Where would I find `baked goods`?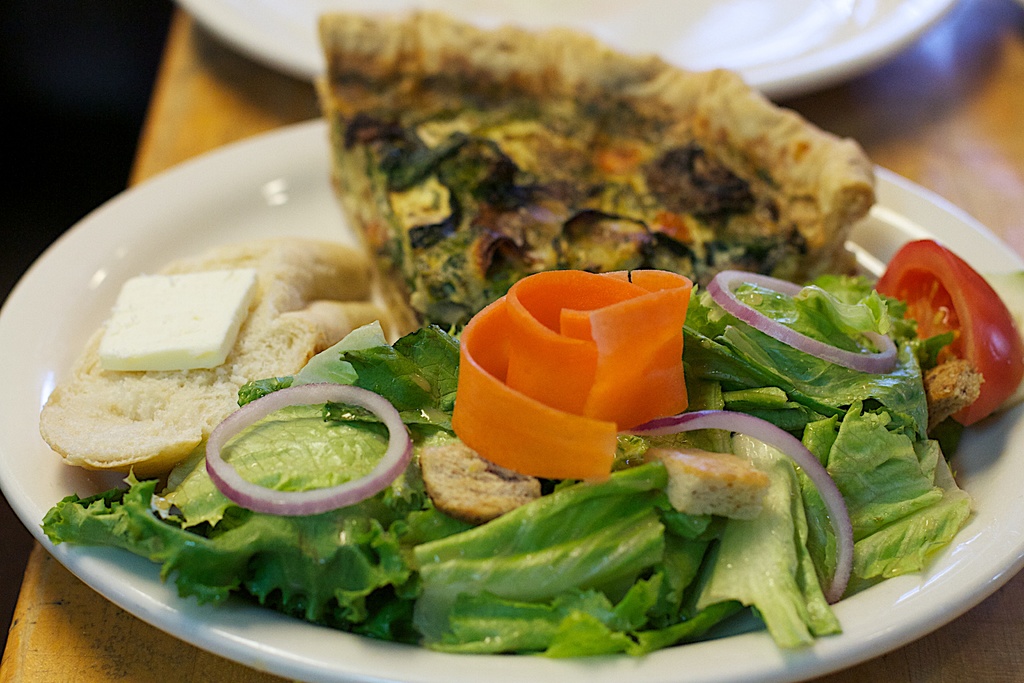
At <region>924, 357, 980, 427</region>.
